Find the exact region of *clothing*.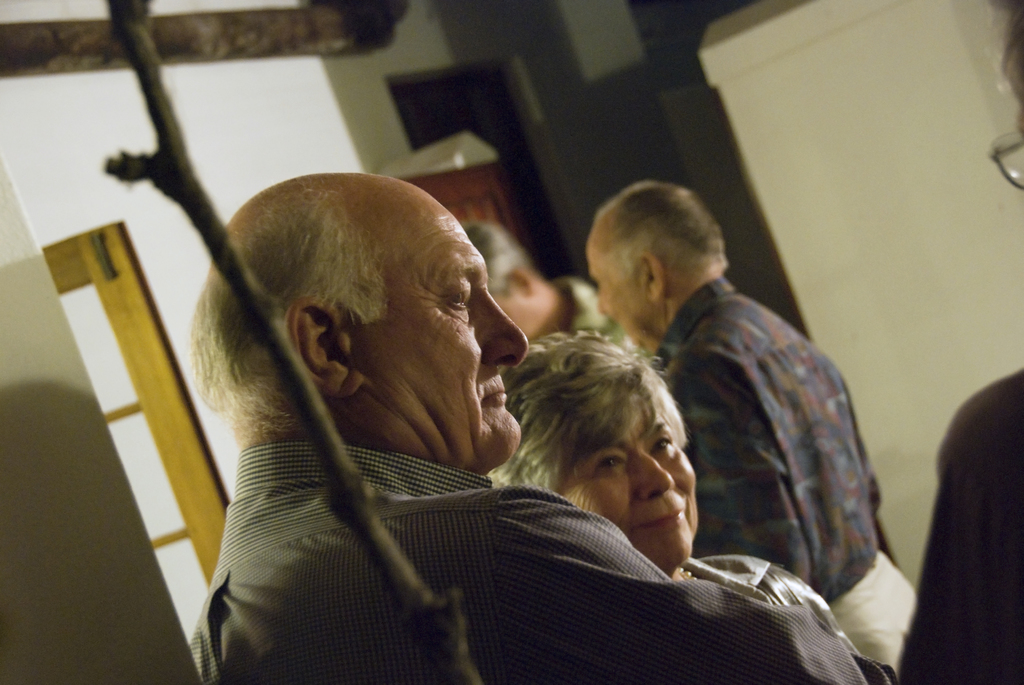
Exact region: x1=900 y1=370 x2=1023 y2=684.
